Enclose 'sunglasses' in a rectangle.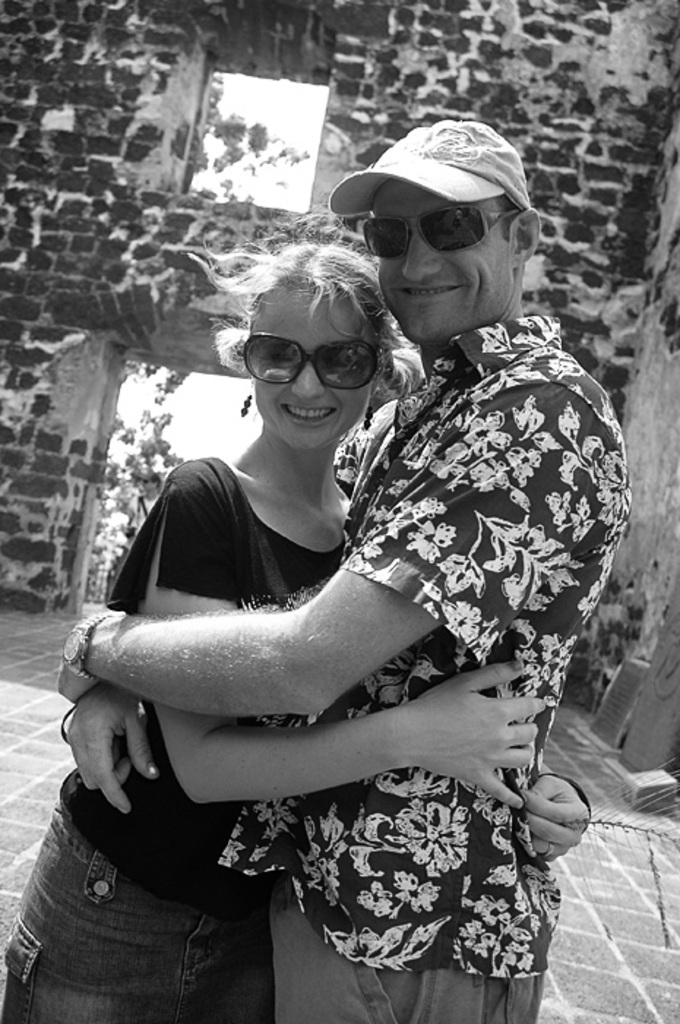
[left=361, top=202, right=521, bottom=252].
